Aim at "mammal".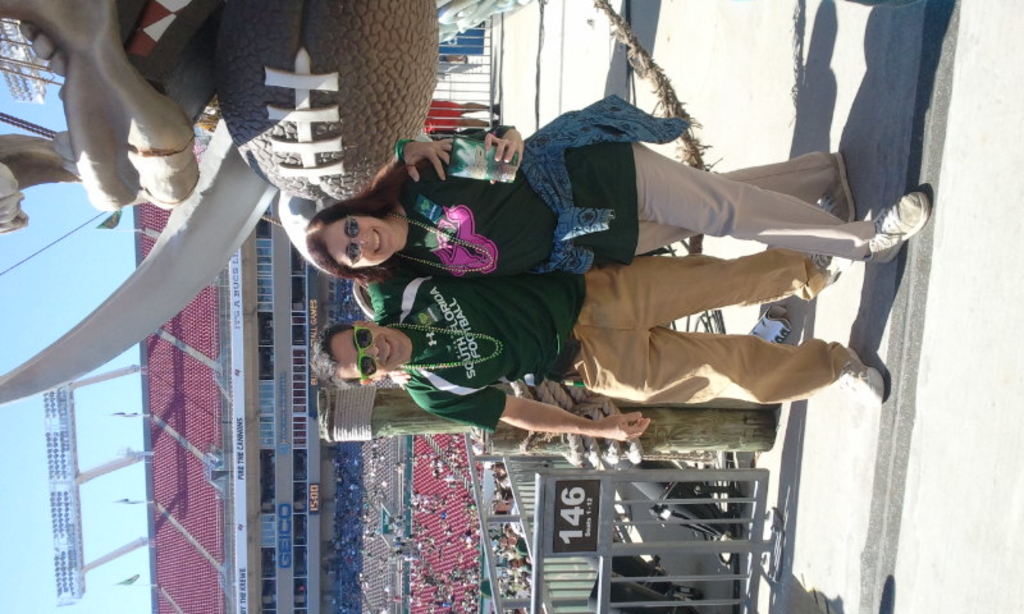
Aimed at <region>303, 129, 932, 283</region>.
